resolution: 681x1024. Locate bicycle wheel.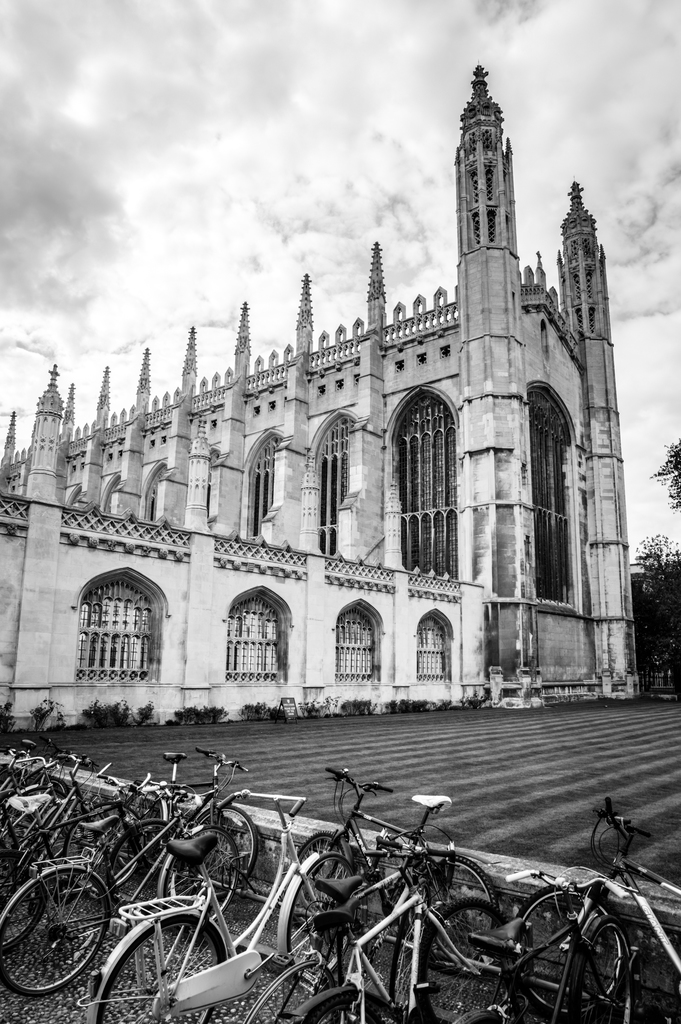
[166, 820, 240, 922].
